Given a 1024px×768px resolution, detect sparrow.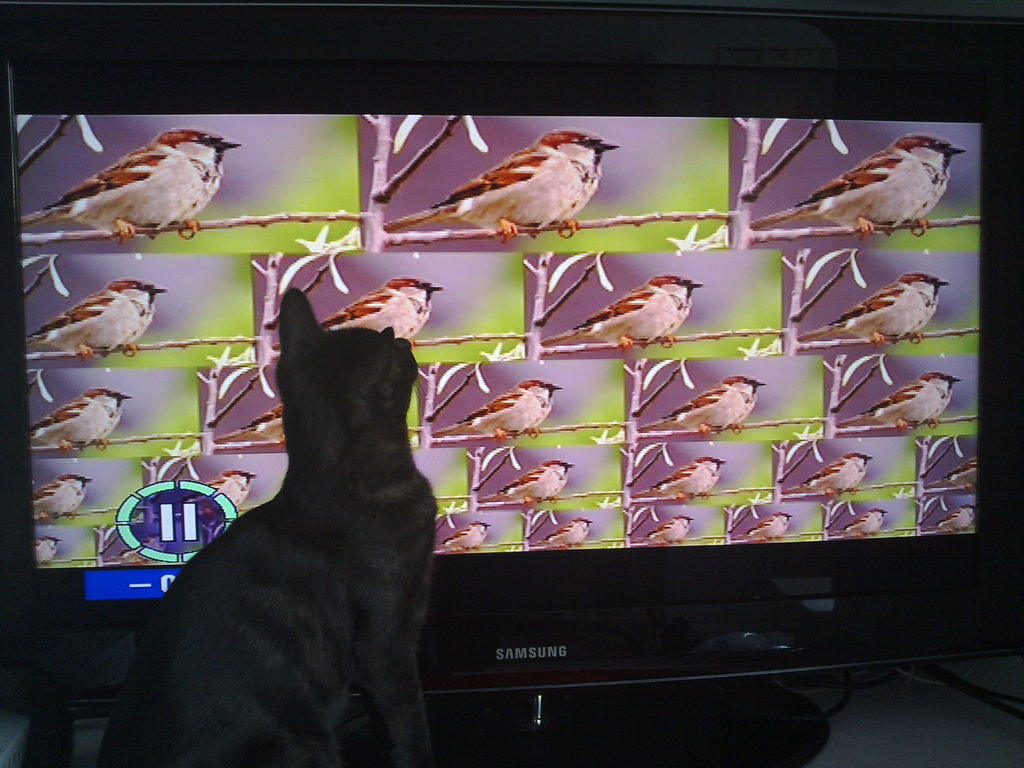
175 472 255 515.
